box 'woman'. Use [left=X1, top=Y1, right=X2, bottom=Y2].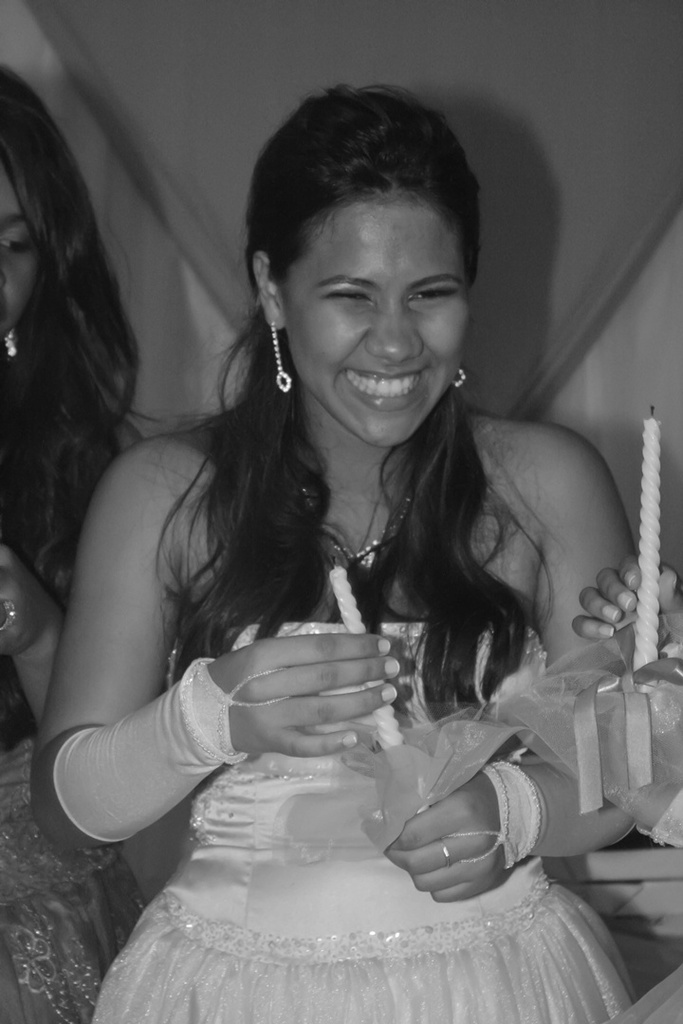
[left=18, top=78, right=682, bottom=996].
